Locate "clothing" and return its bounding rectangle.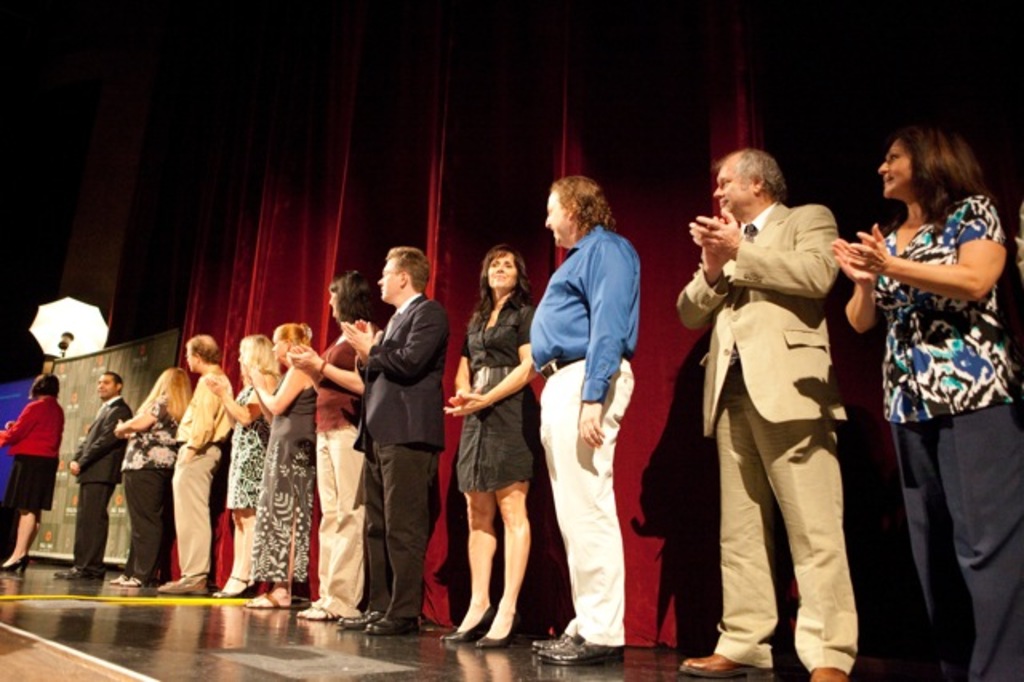
{"x1": 0, "y1": 389, "x2": 70, "y2": 455}.
